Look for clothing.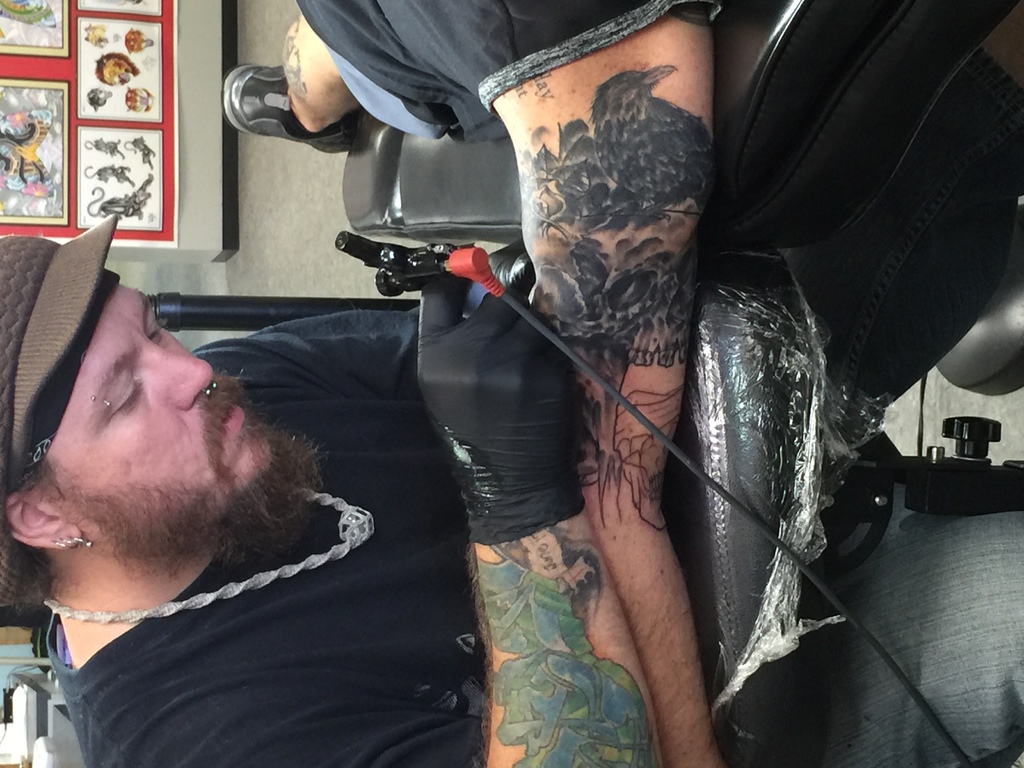
Found: bbox(40, 308, 467, 767).
